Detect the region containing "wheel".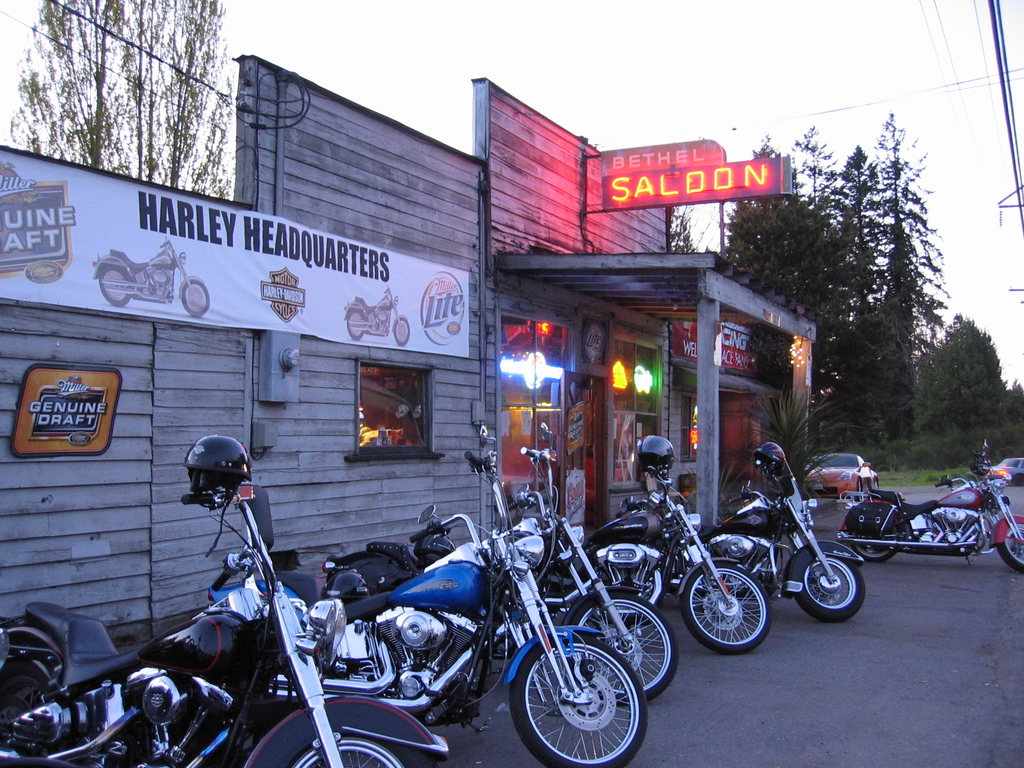
(x1=992, y1=511, x2=1023, y2=575).
